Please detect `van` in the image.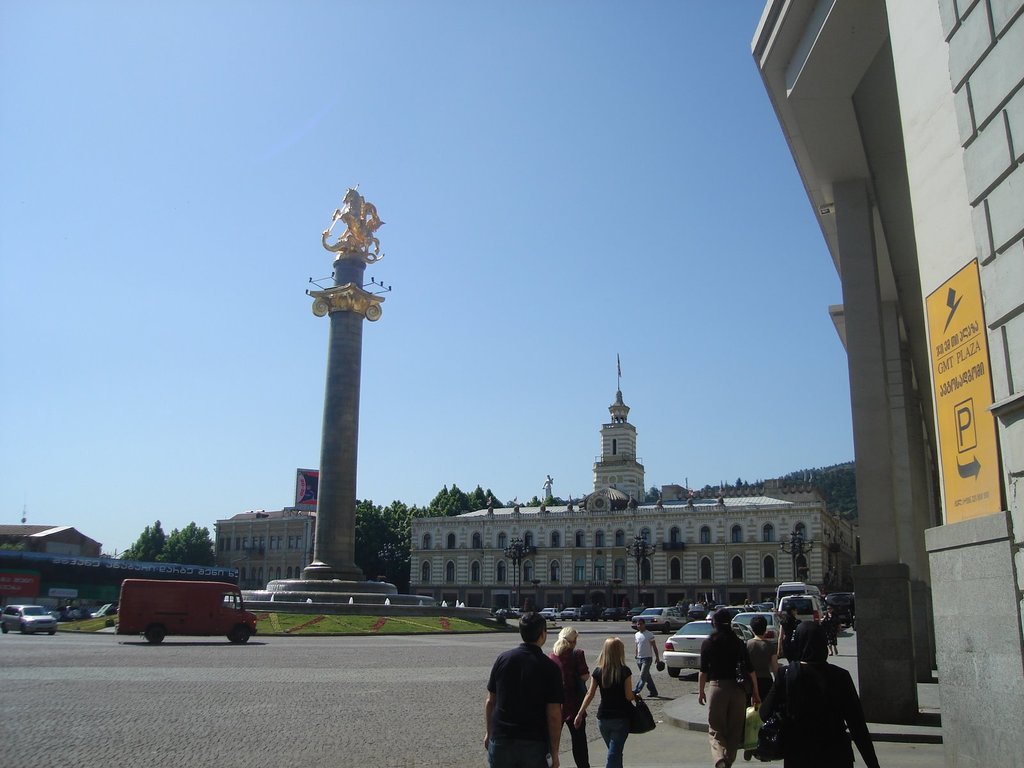
rect(776, 594, 826, 625).
